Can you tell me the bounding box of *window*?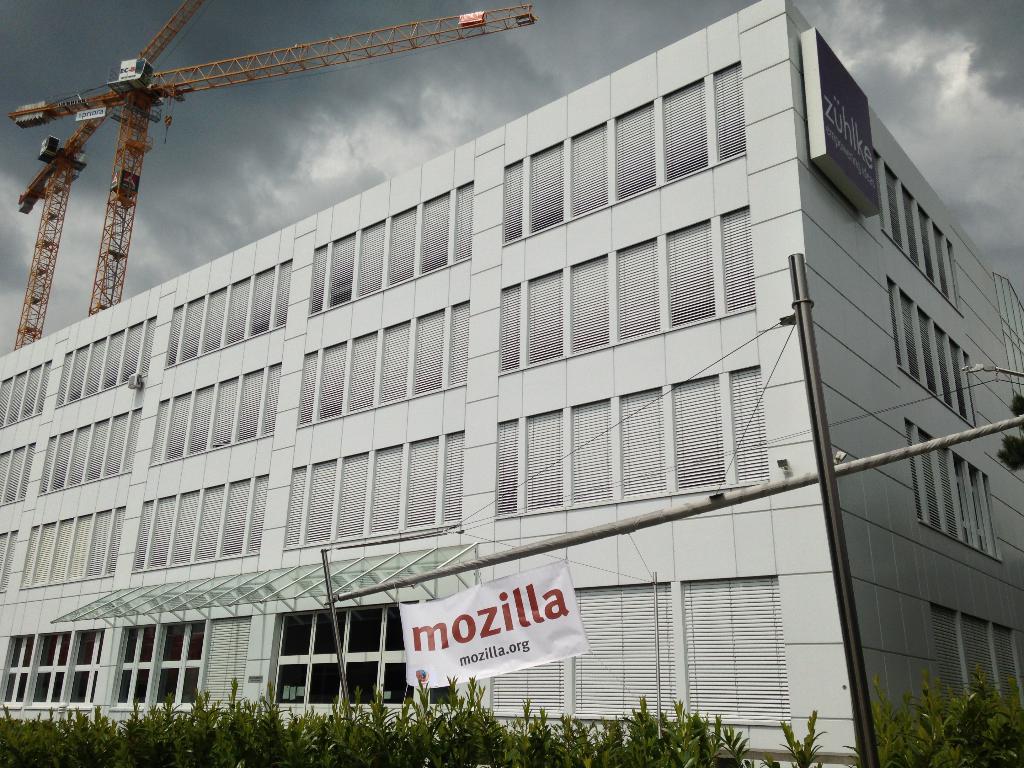
67:342:94:405.
